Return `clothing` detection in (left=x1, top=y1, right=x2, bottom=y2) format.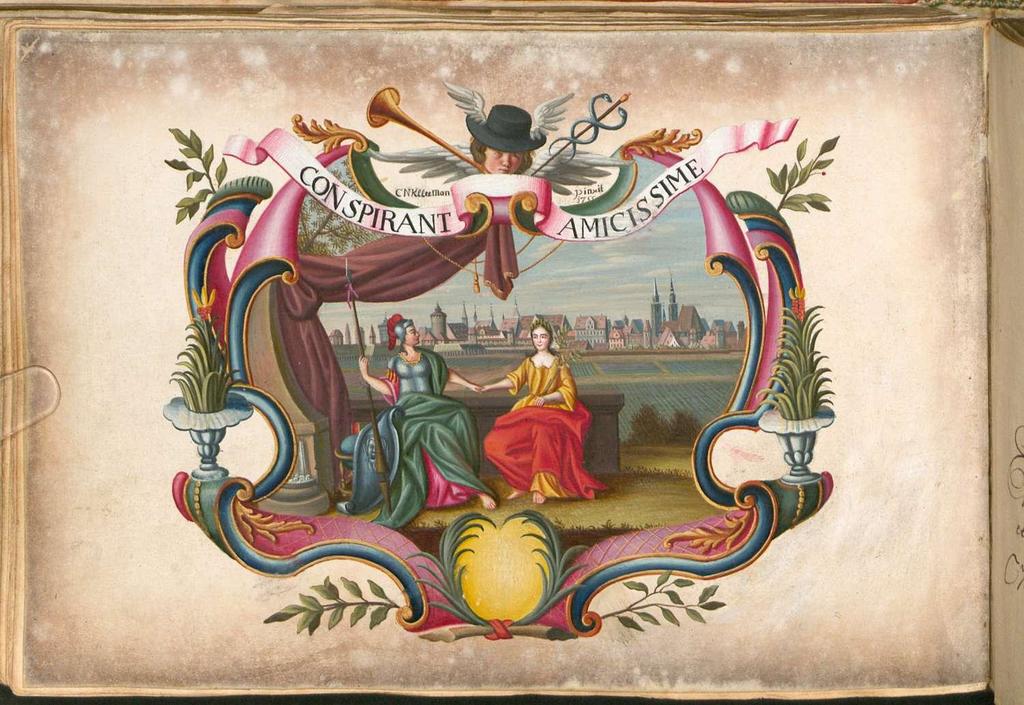
(left=341, top=343, right=492, bottom=526).
